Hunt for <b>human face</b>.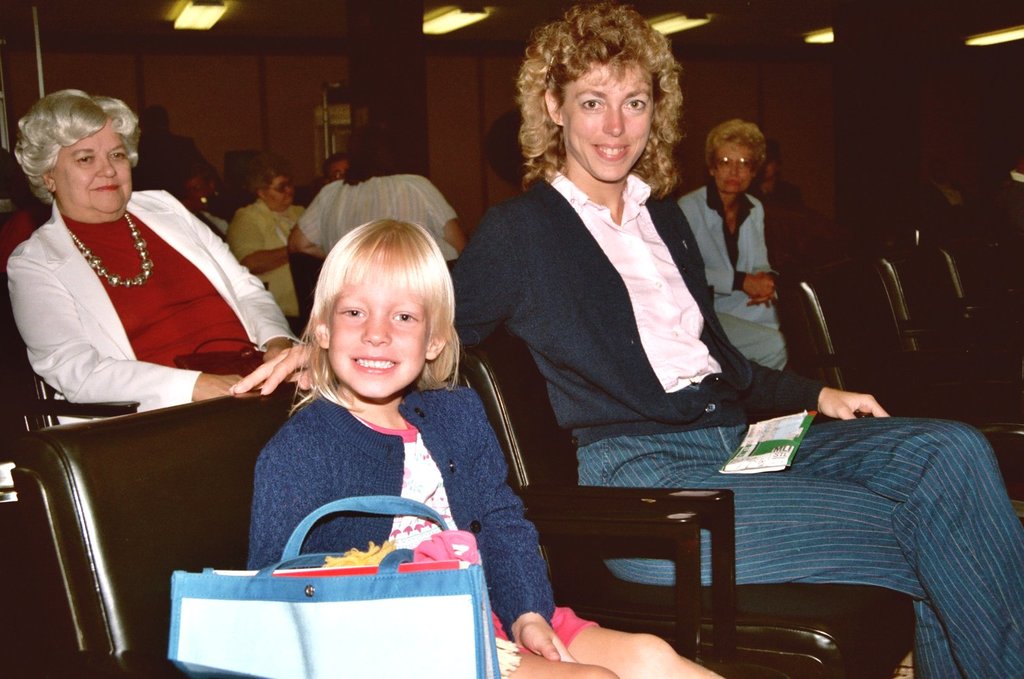
Hunted down at 55/126/131/214.
